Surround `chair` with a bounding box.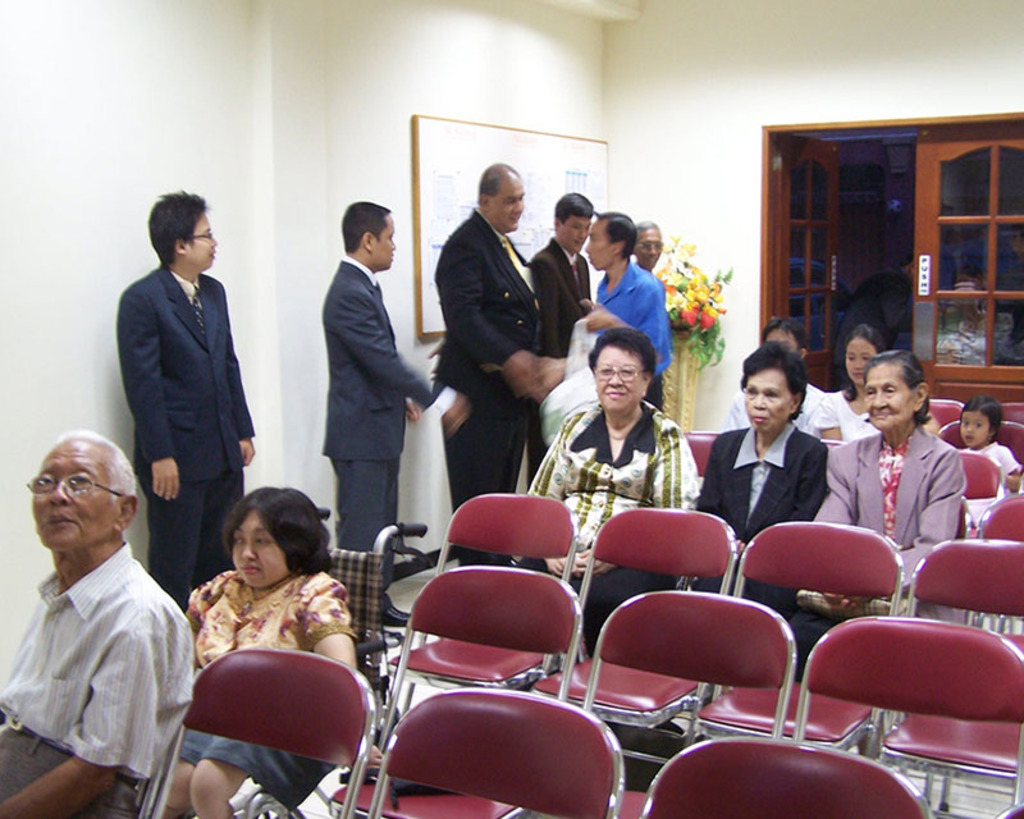
BBox(113, 717, 170, 818).
